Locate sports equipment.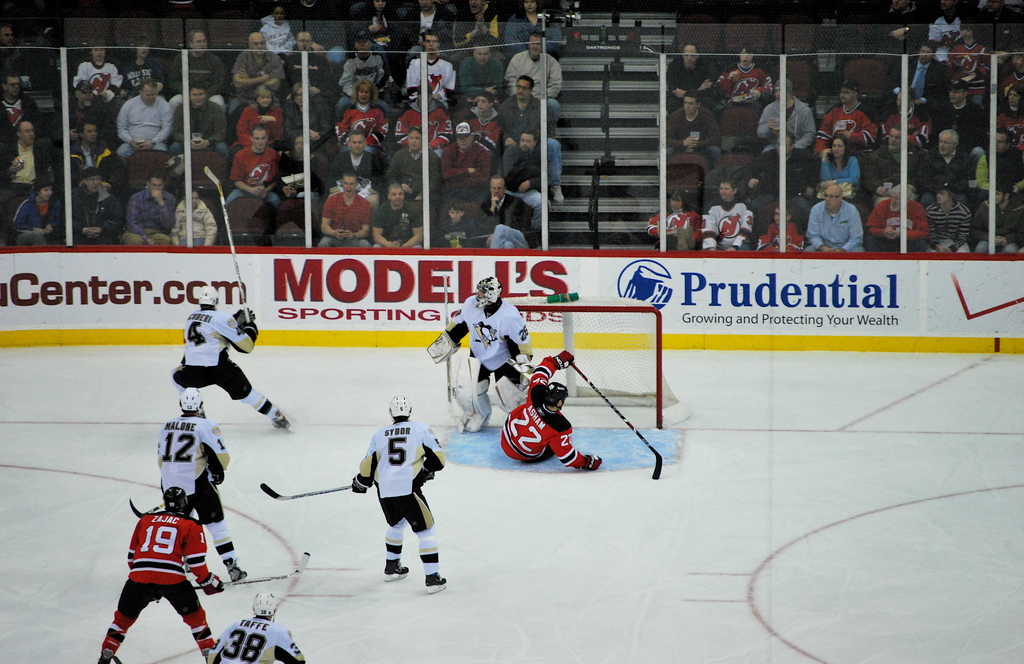
Bounding box: l=160, t=485, r=188, b=517.
